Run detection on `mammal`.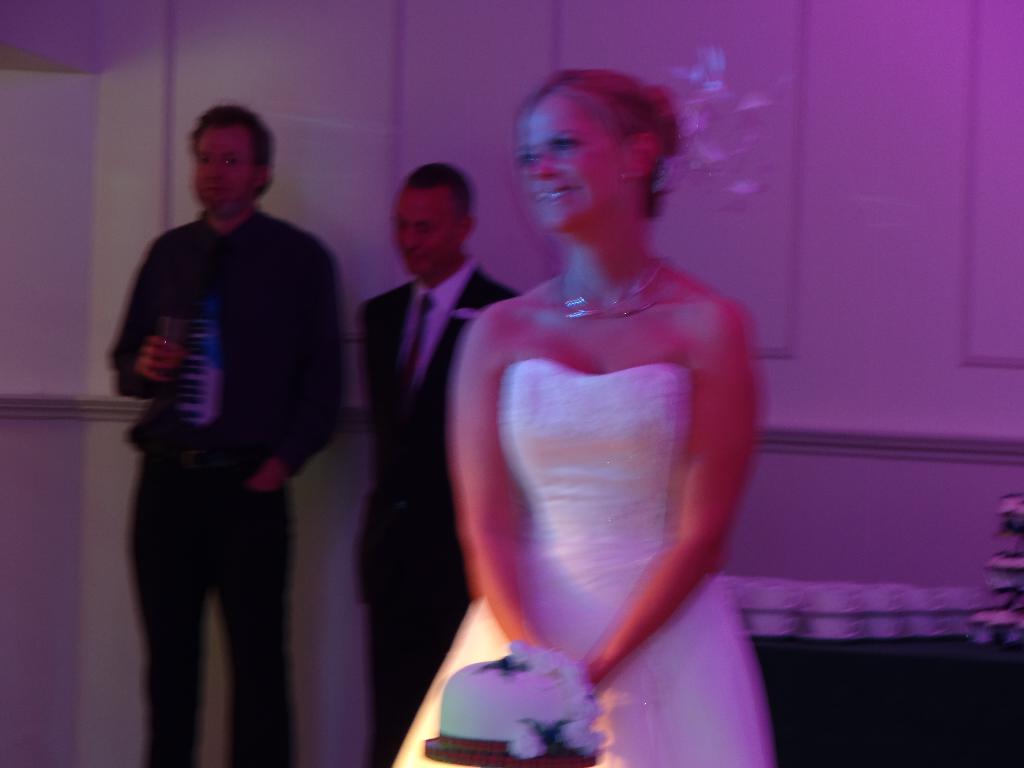
Result: select_region(350, 163, 527, 767).
